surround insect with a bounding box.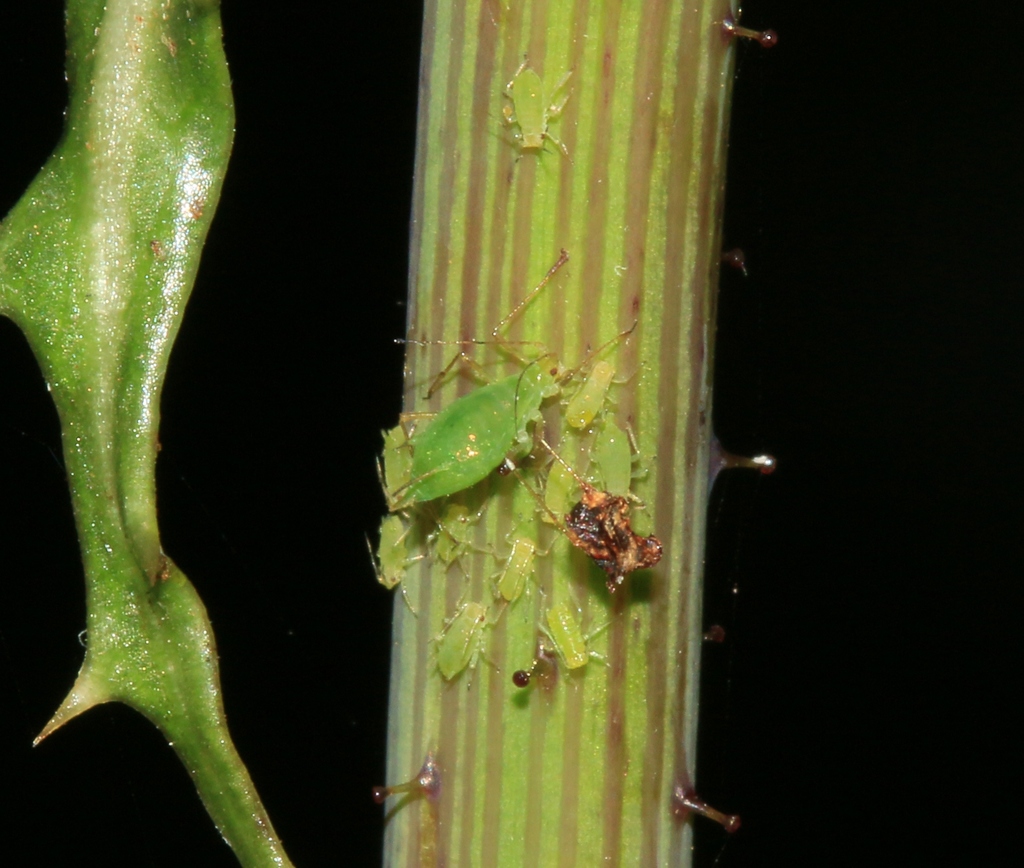
496,52,580,158.
